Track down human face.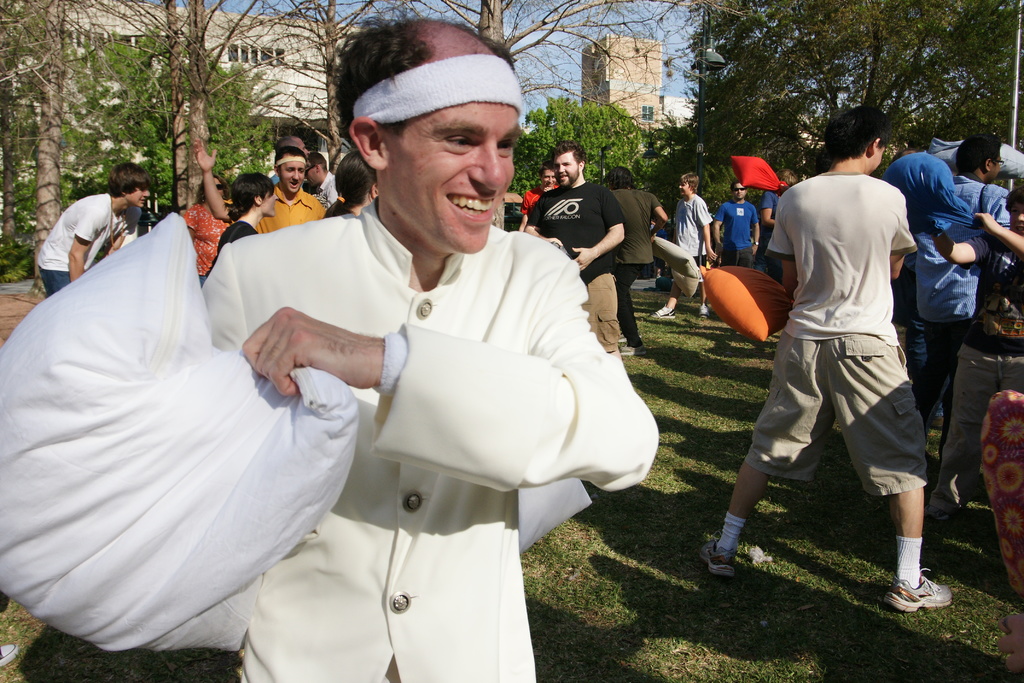
Tracked to 991:152:1000:182.
